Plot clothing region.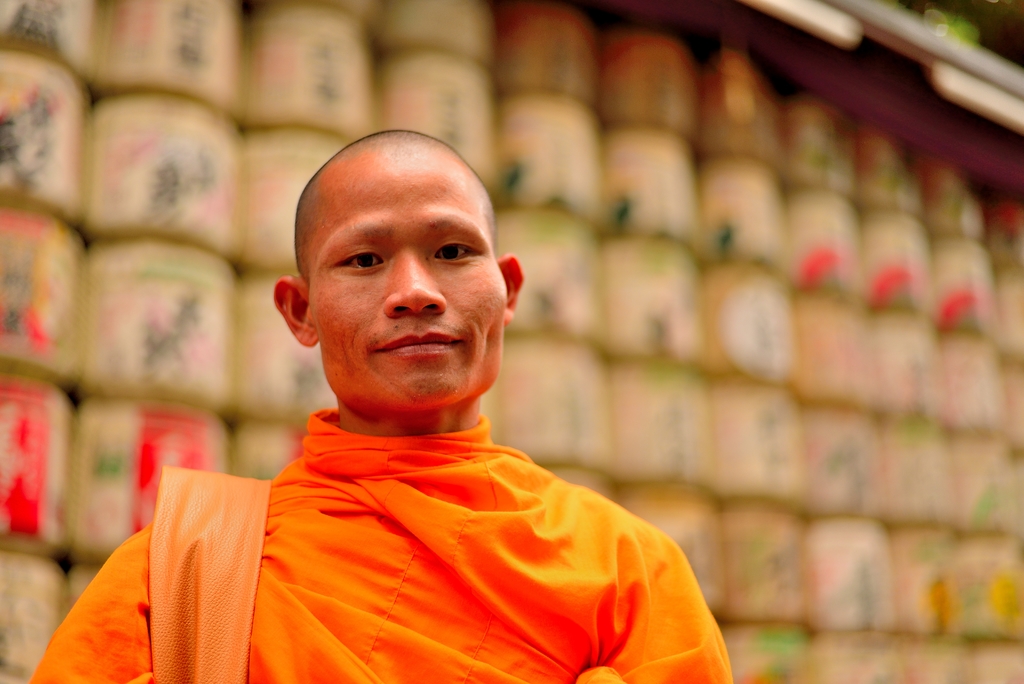
Plotted at (x1=22, y1=411, x2=737, y2=683).
